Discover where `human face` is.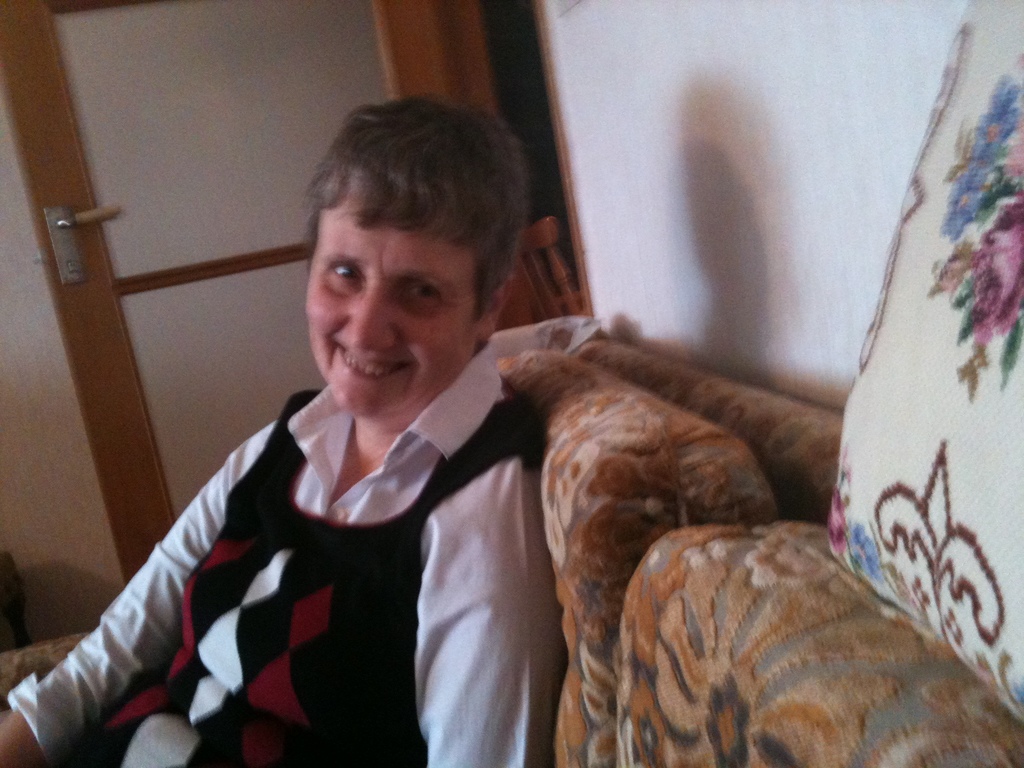
Discovered at {"x1": 308, "y1": 198, "x2": 477, "y2": 426}.
